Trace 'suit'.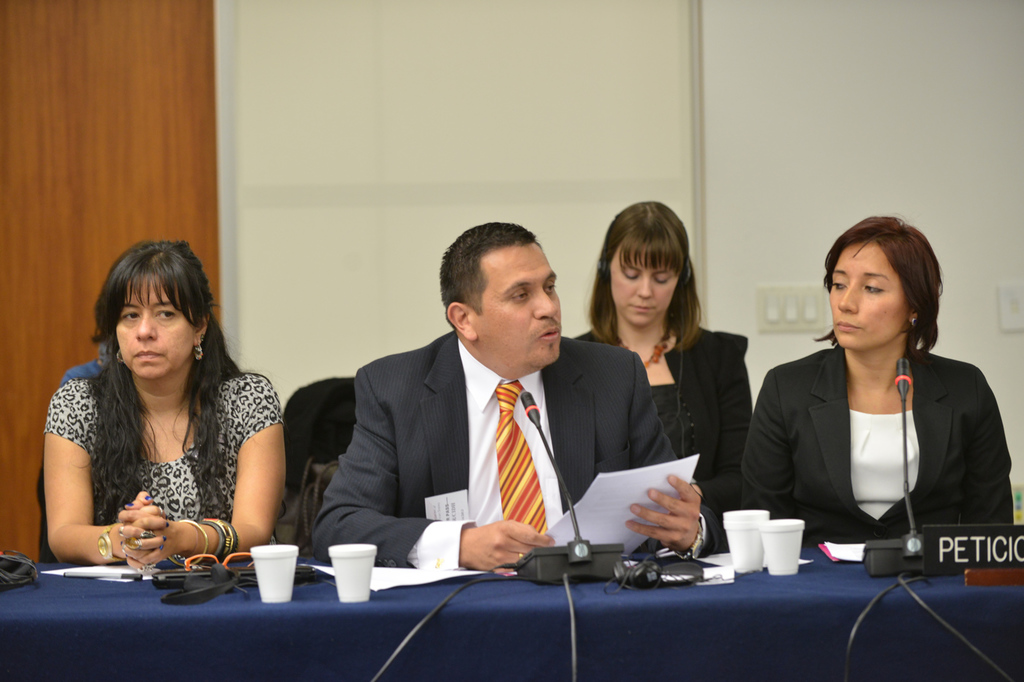
Traced to [312, 330, 721, 565].
